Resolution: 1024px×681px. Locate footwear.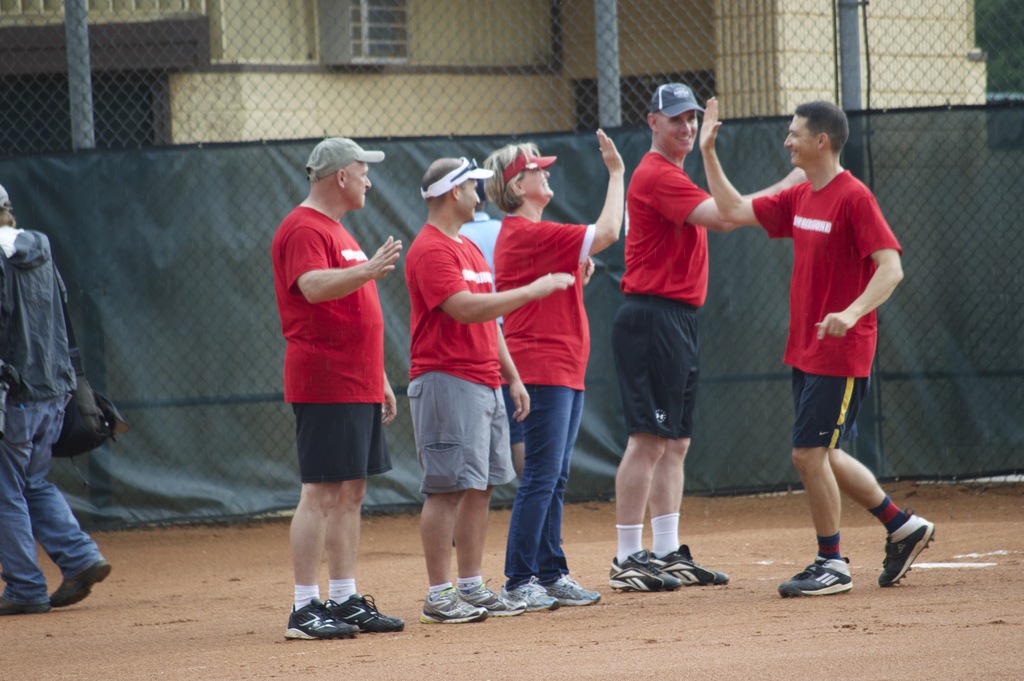
region(874, 505, 936, 587).
